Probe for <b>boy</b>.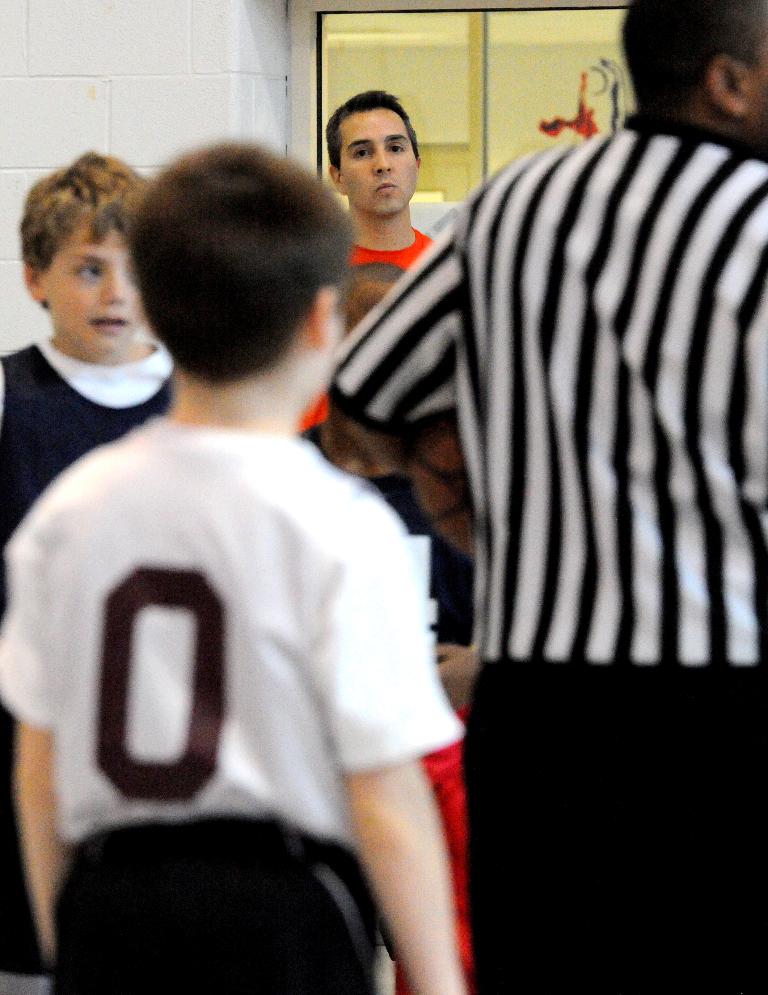
Probe result: pyautogui.locateOnScreen(0, 150, 182, 532).
